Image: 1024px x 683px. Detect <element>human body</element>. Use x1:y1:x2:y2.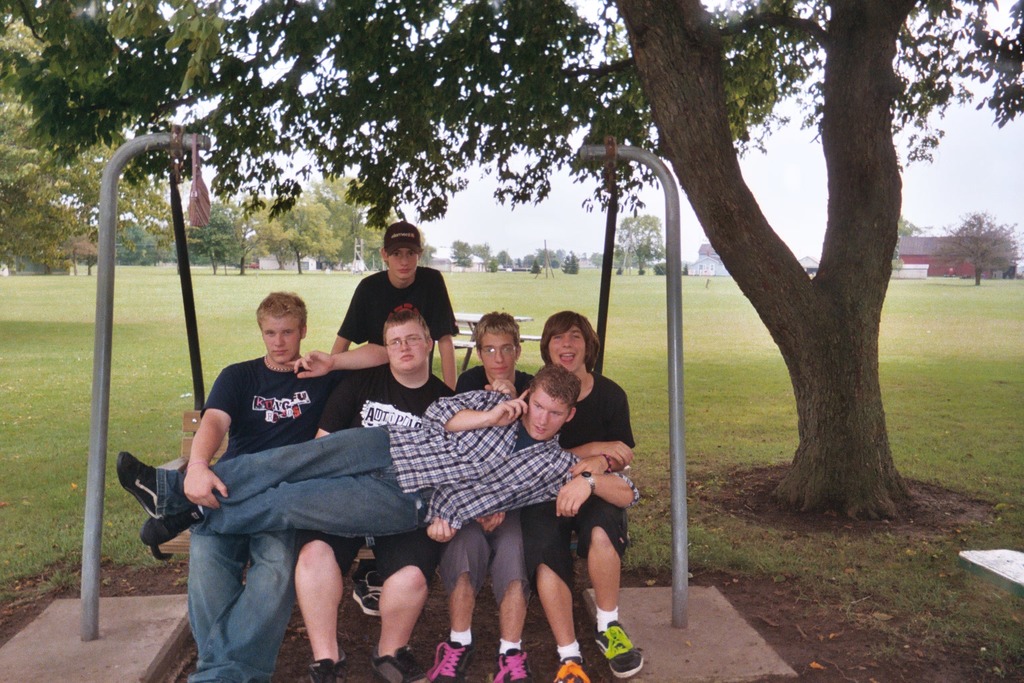
115:362:637:557.
